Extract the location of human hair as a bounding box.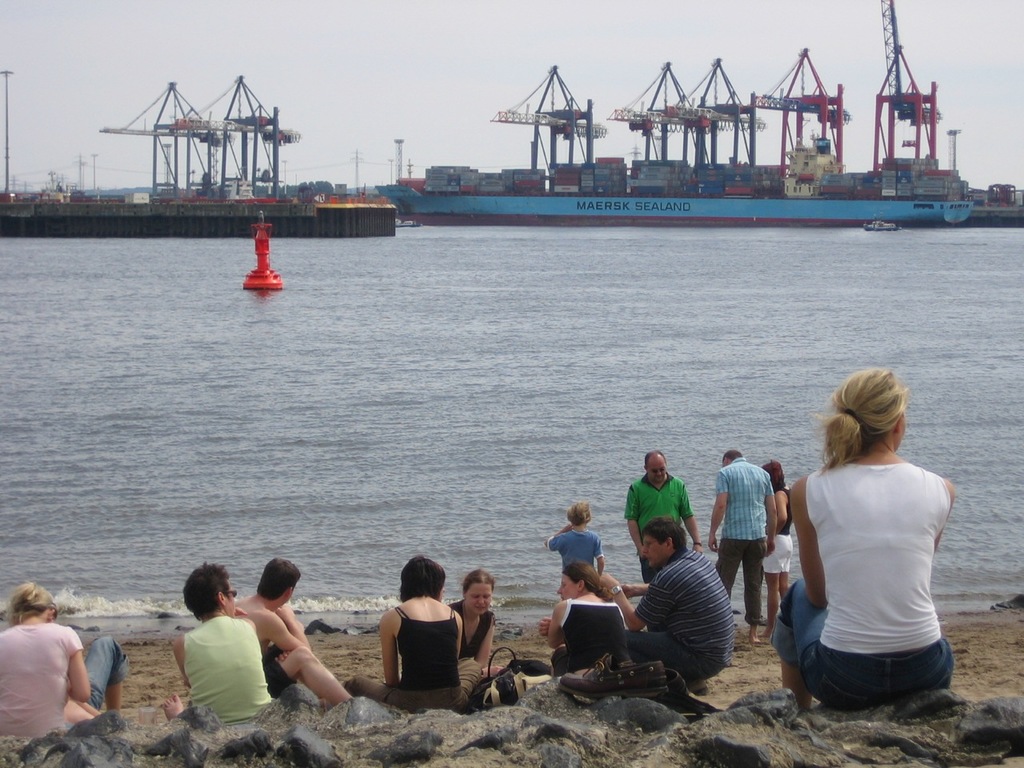
755:462:789:492.
